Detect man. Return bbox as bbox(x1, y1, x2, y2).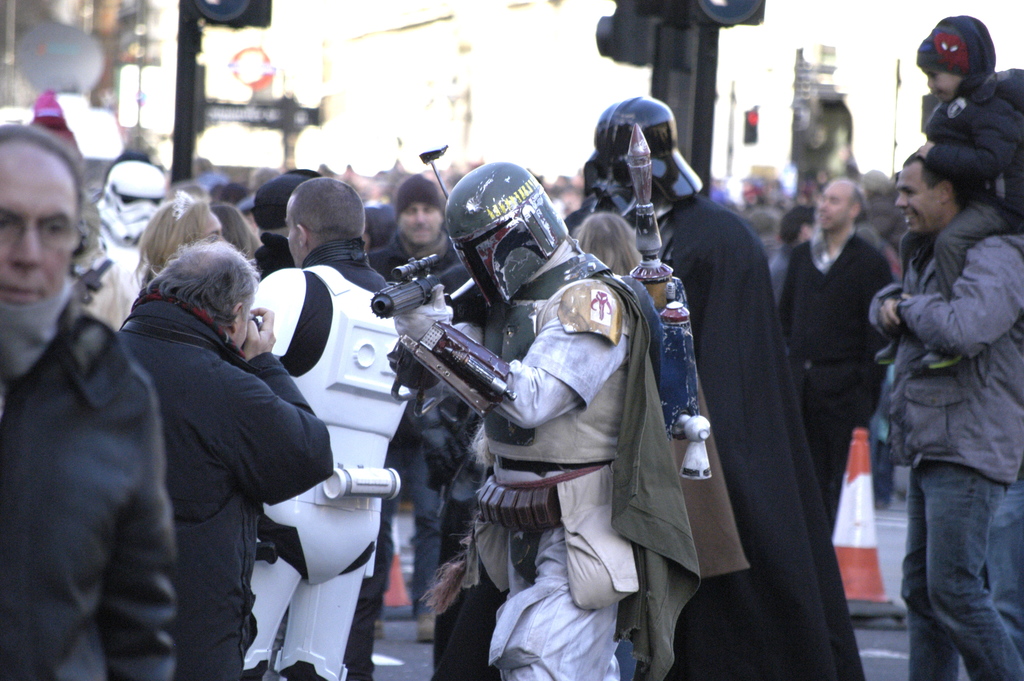
bbox(857, 91, 1019, 680).
